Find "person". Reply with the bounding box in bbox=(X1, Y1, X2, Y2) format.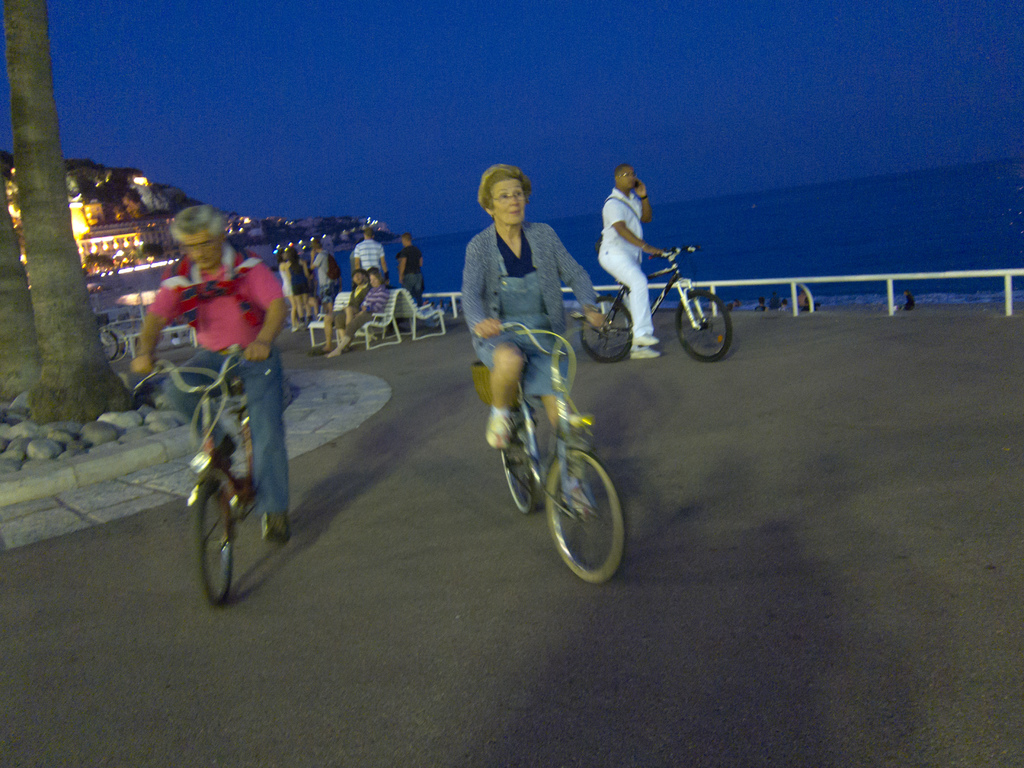
bbox=(277, 252, 293, 315).
